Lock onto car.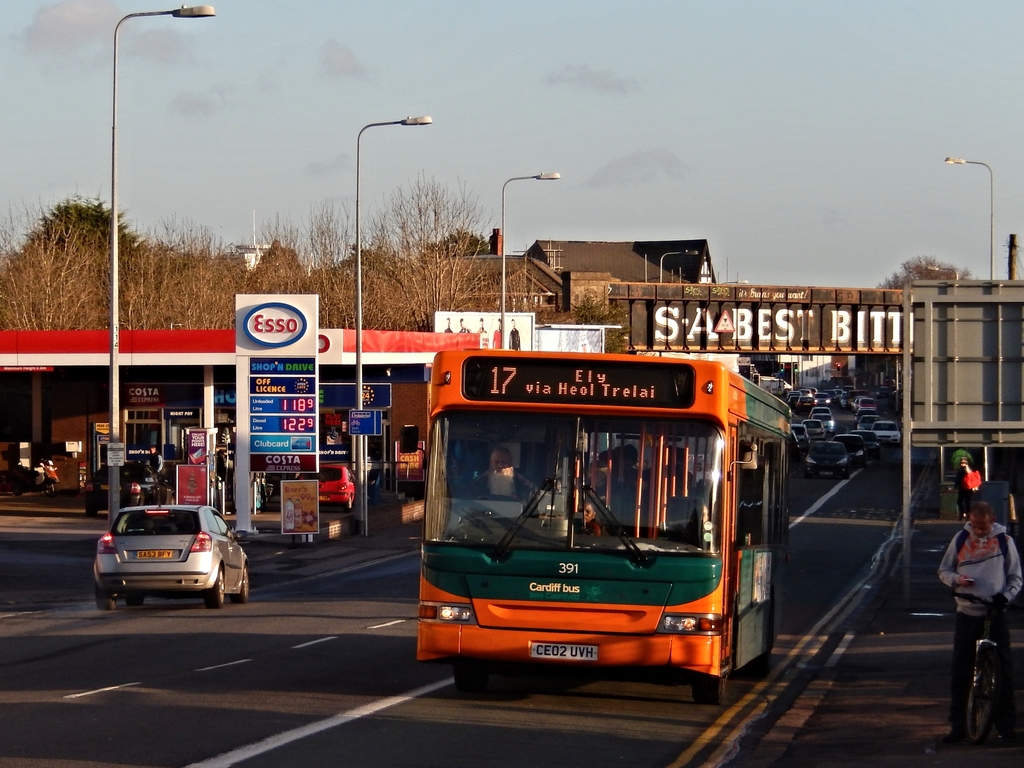
Locked: (left=86, top=503, right=248, bottom=607).
